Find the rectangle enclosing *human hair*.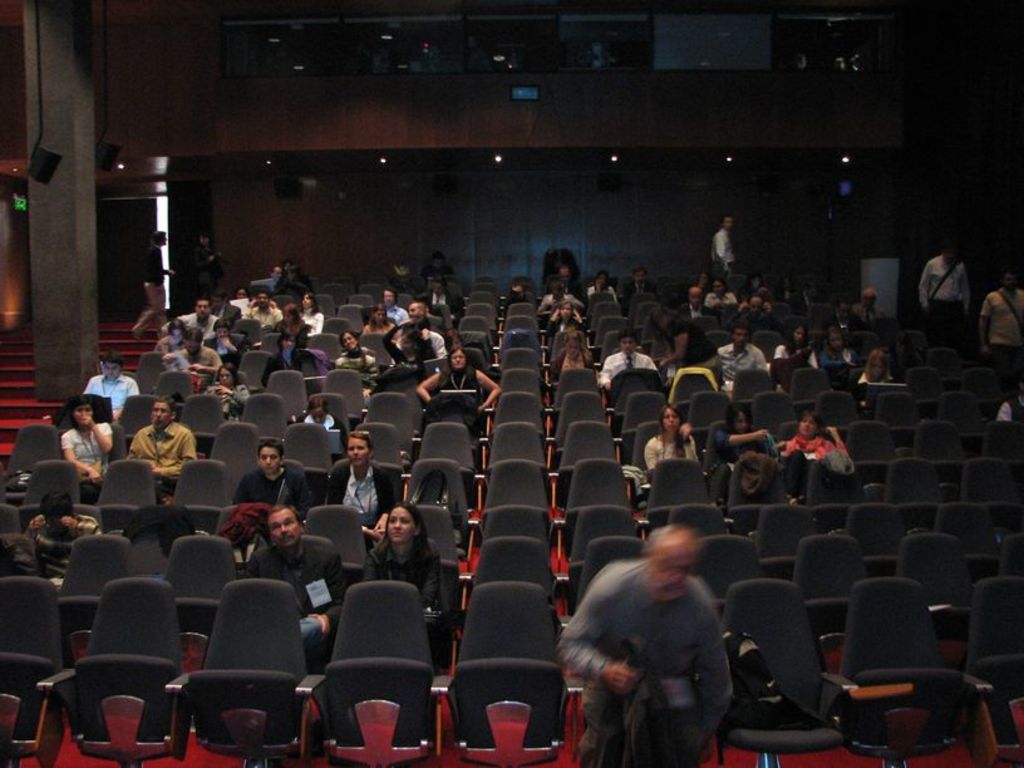
select_region(149, 226, 168, 247).
